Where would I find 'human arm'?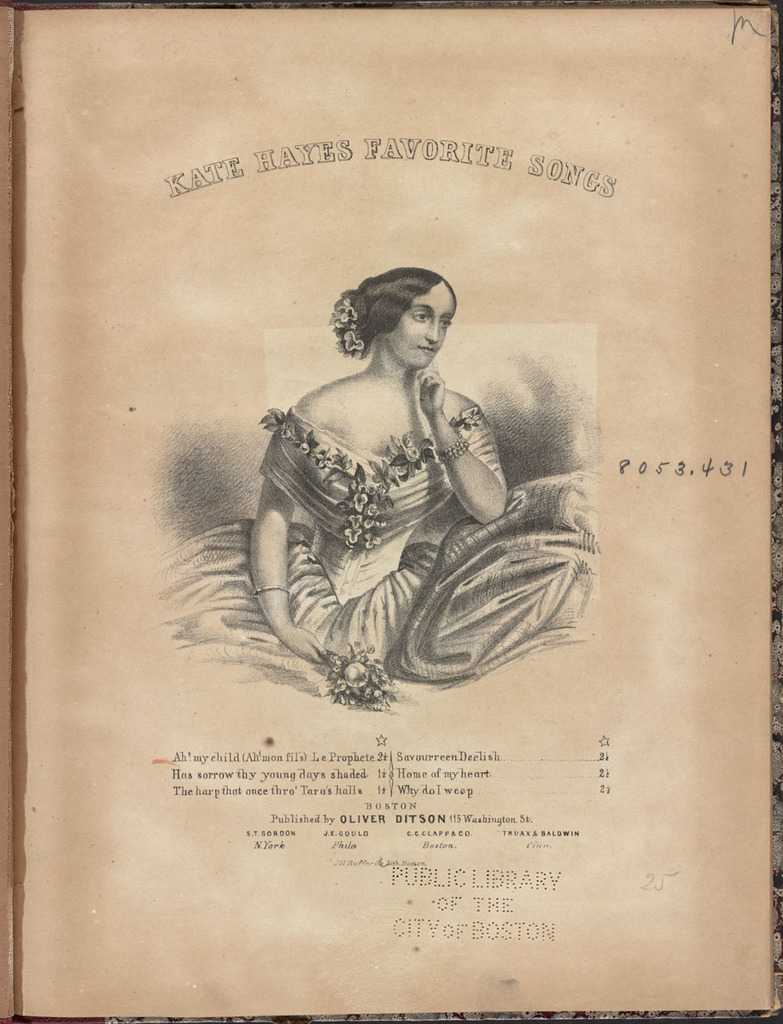
At {"x1": 414, "y1": 365, "x2": 509, "y2": 531}.
